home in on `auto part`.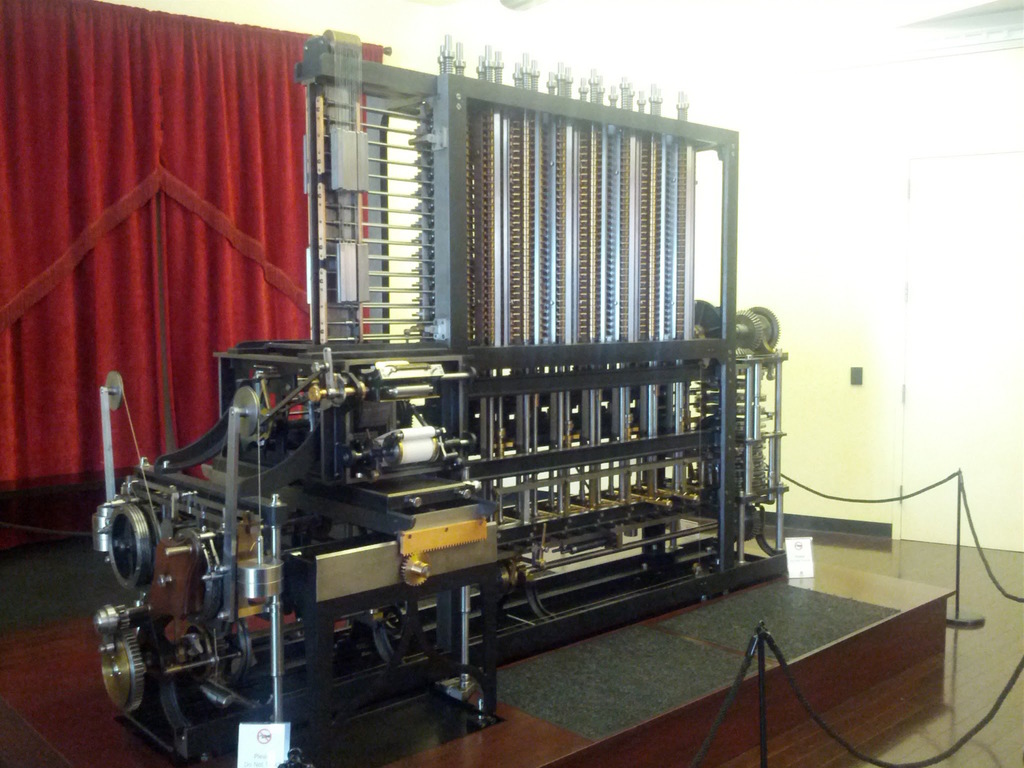
Homed in at pyautogui.locateOnScreen(92, 33, 802, 766).
